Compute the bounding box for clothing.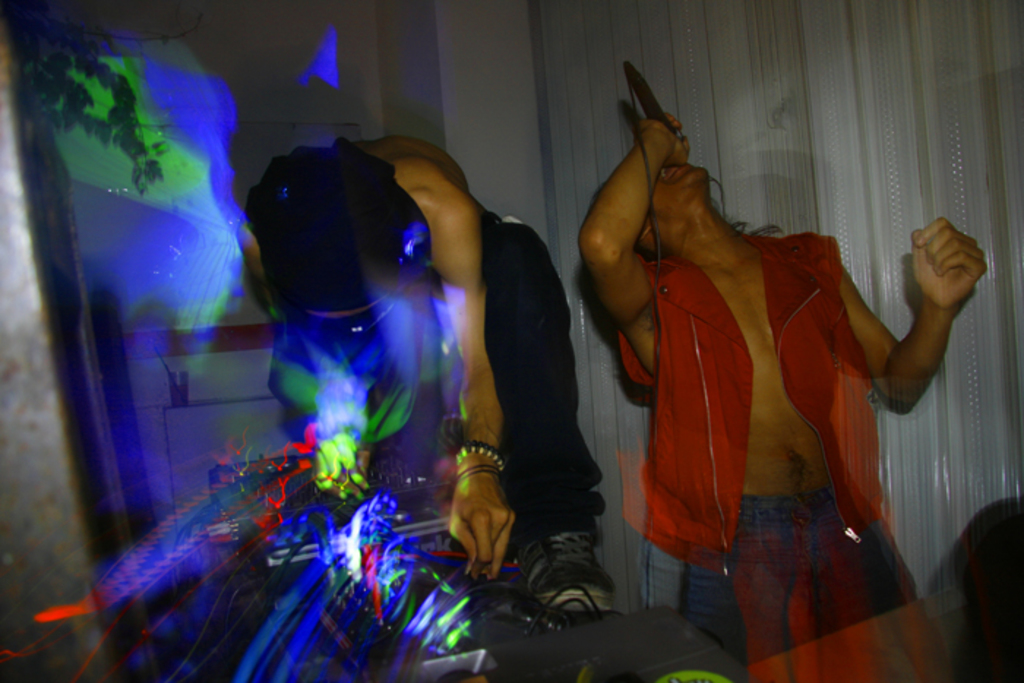
region(616, 231, 919, 670).
